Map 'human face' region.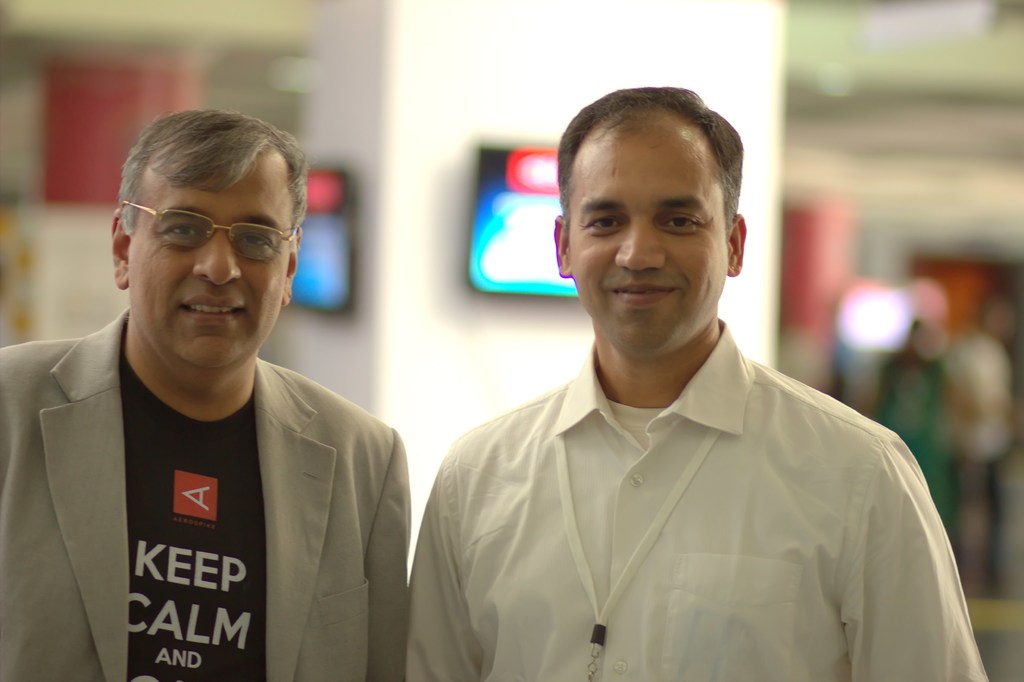
Mapped to 568,131,730,362.
